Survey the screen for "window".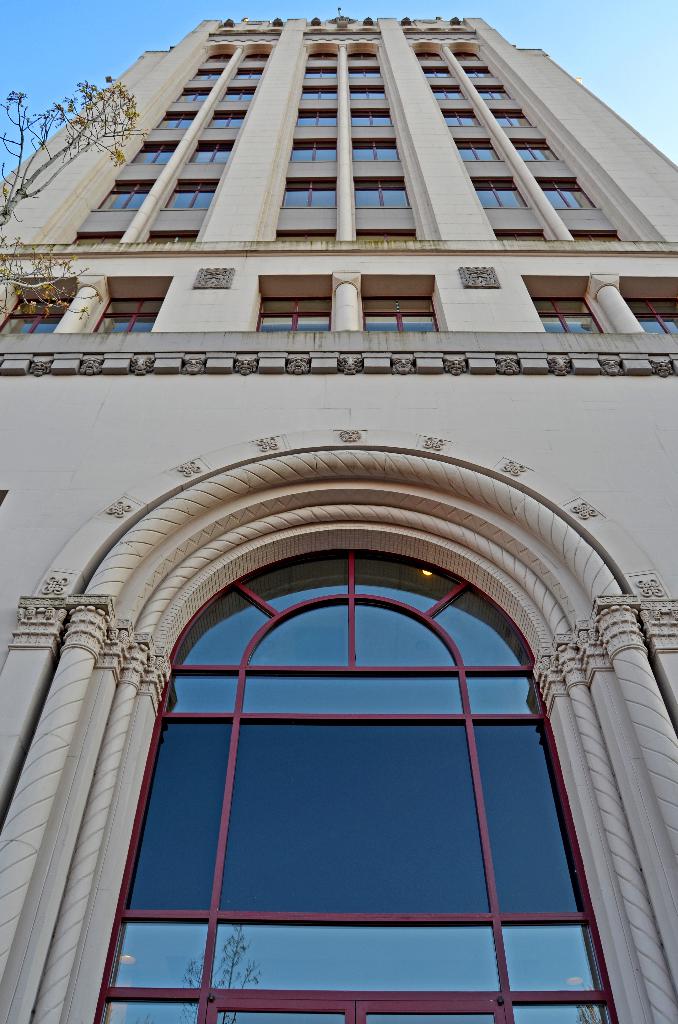
Survey found: 531 298 601 333.
